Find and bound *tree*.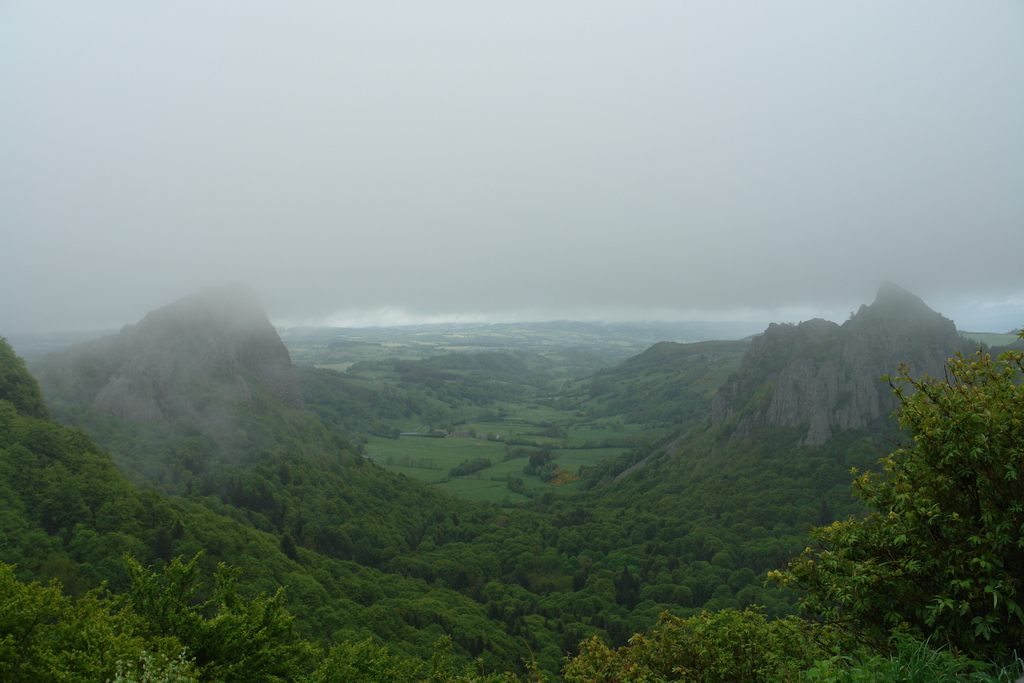
Bound: l=828, t=325, r=1013, b=621.
